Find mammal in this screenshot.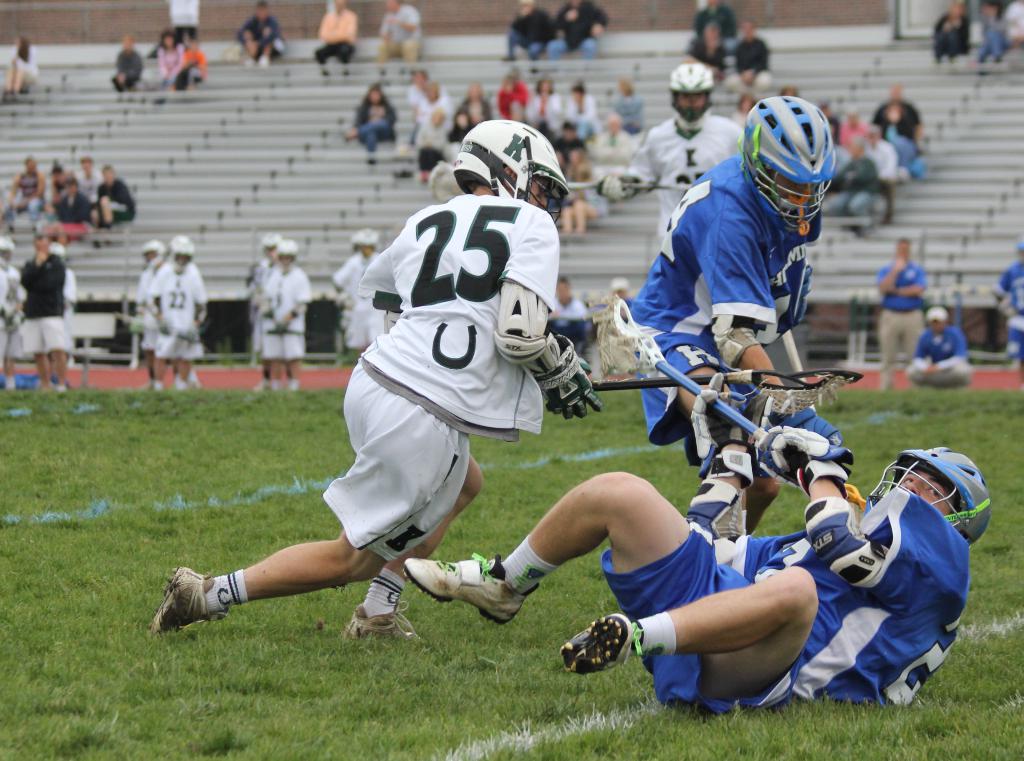
The bounding box for mammal is <region>694, 17, 726, 77</region>.
